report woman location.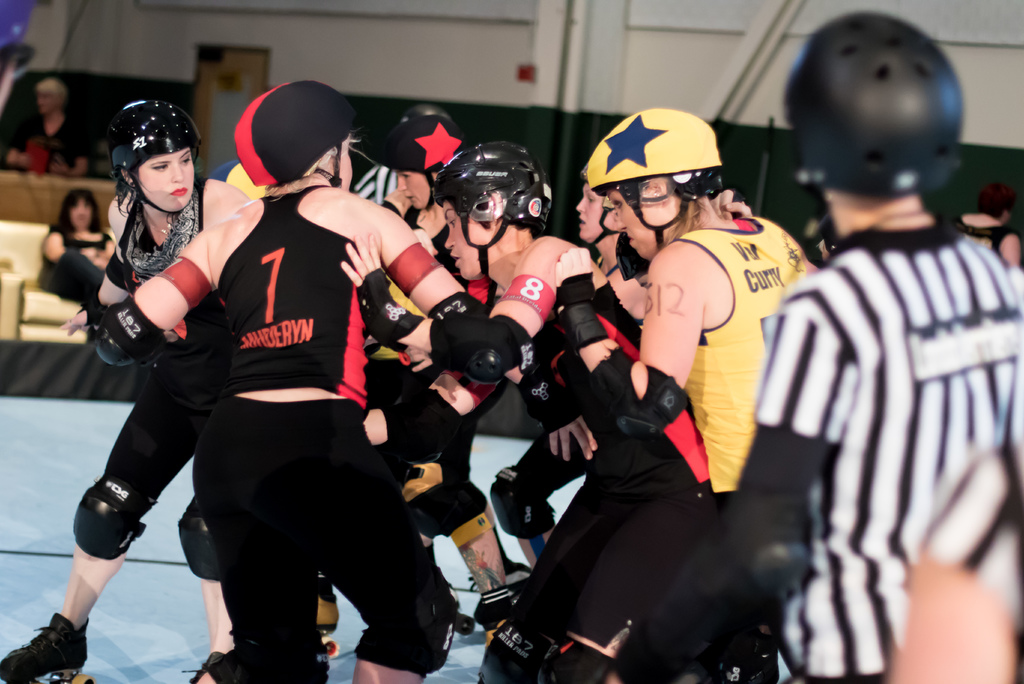
Report: (x1=20, y1=179, x2=106, y2=313).
